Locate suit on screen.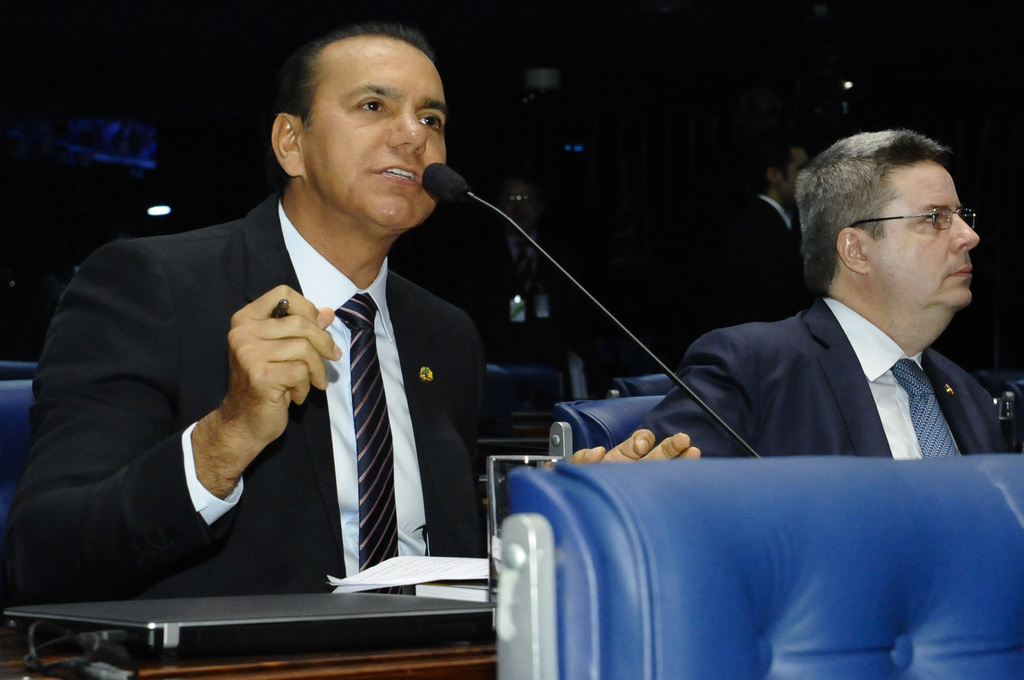
On screen at bbox=(636, 290, 1010, 458).
